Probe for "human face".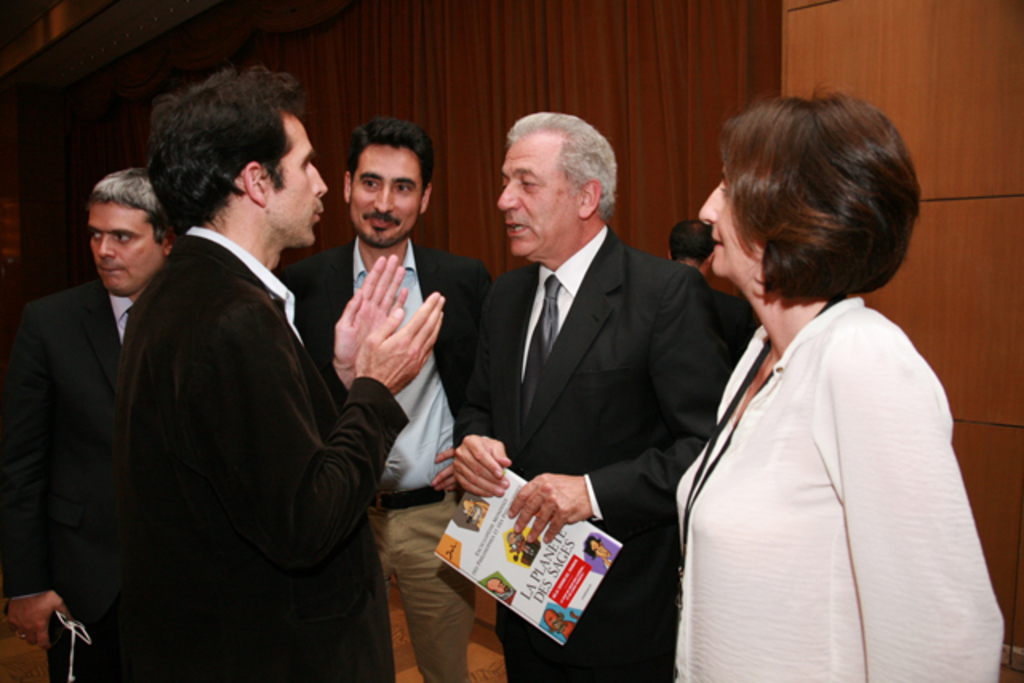
Probe result: [left=498, top=134, right=582, bottom=256].
